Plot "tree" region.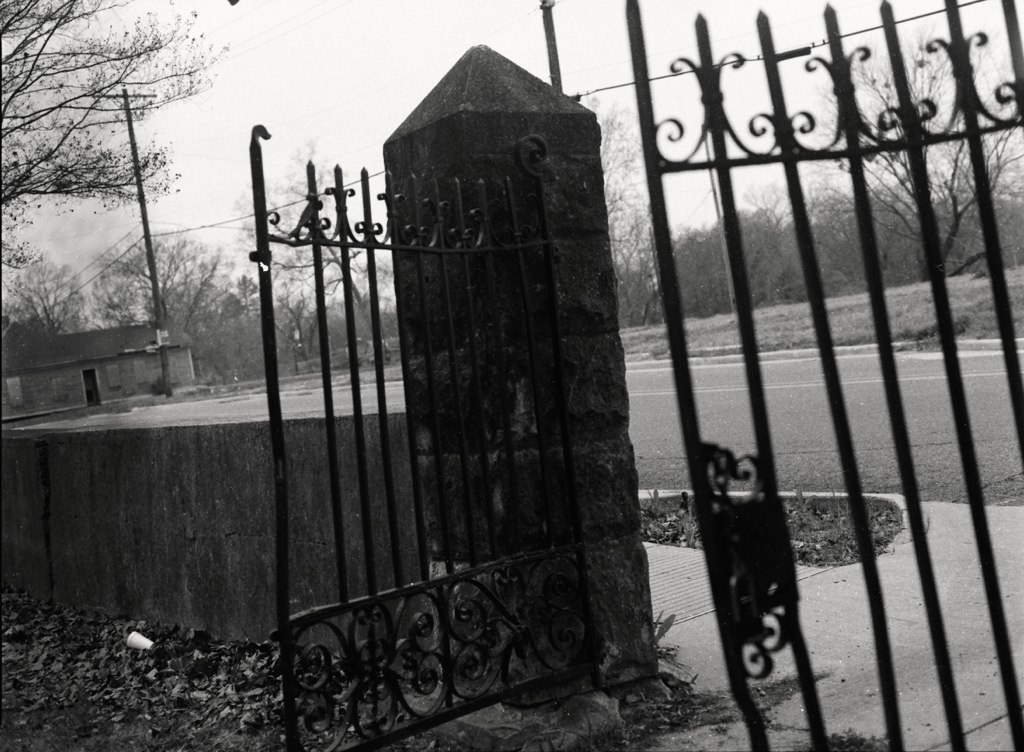
Plotted at 0,0,229,215.
